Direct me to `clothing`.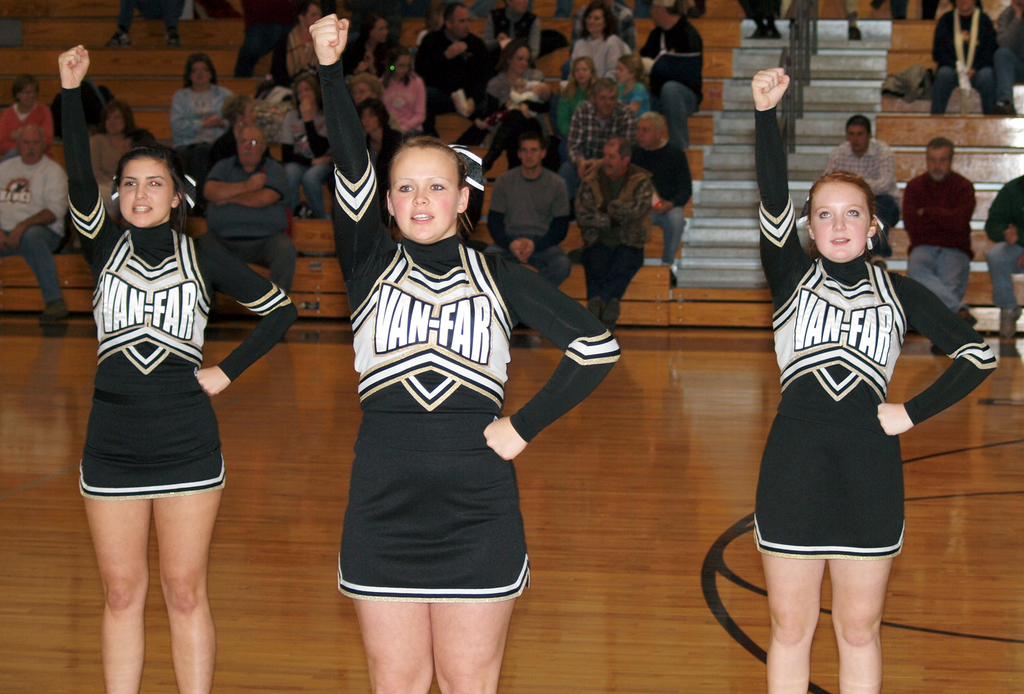
Direction: {"left": 896, "top": 168, "right": 971, "bottom": 316}.
